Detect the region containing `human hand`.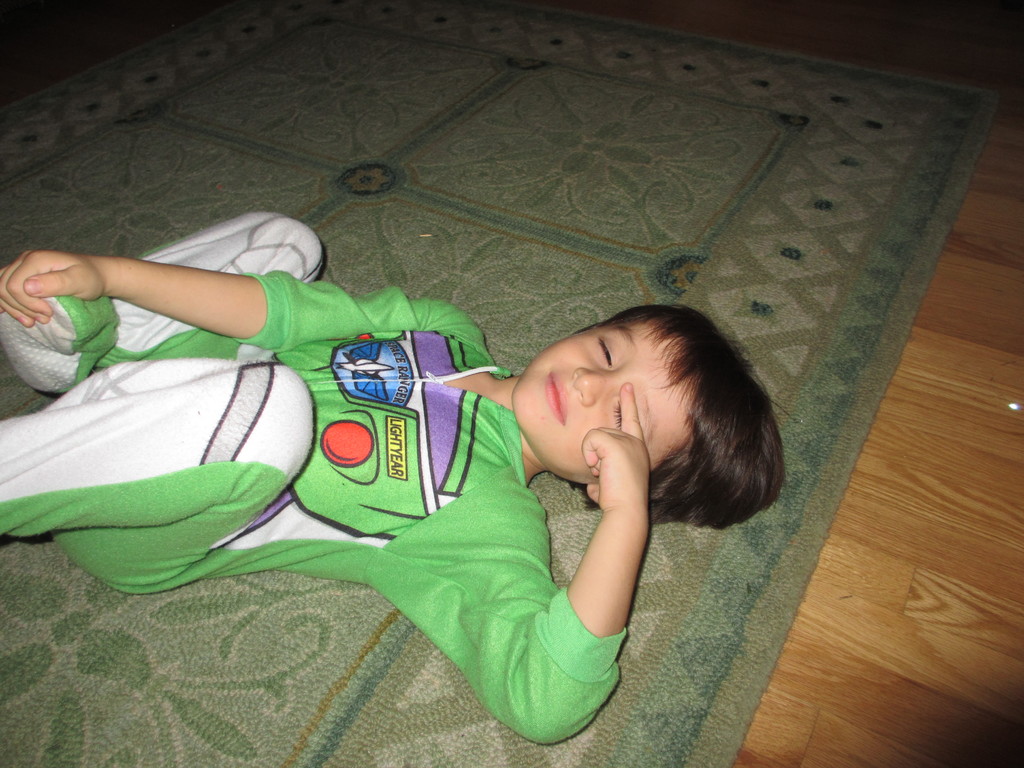
<bbox>8, 237, 119, 313</bbox>.
